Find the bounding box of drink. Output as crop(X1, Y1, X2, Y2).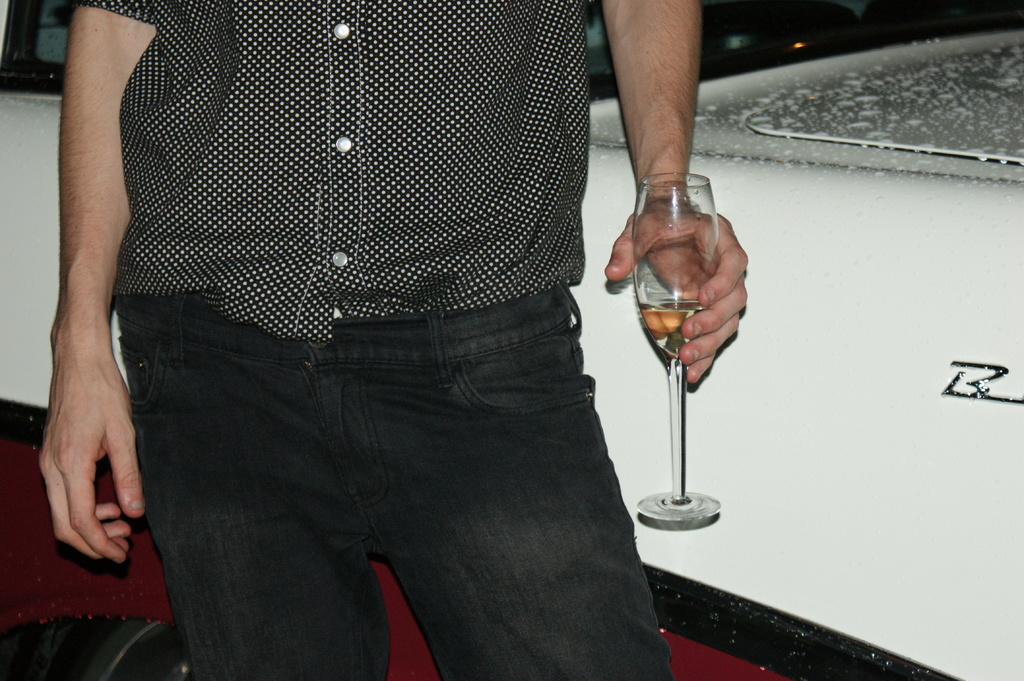
crop(641, 300, 708, 360).
